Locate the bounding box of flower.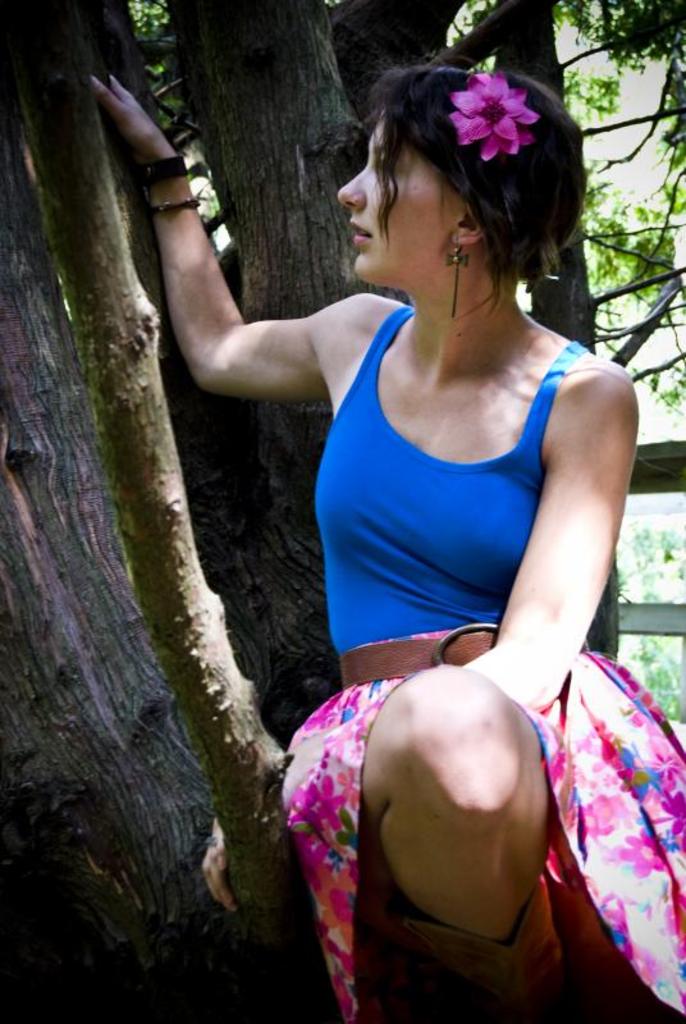
Bounding box: x1=445 y1=69 x2=546 y2=157.
